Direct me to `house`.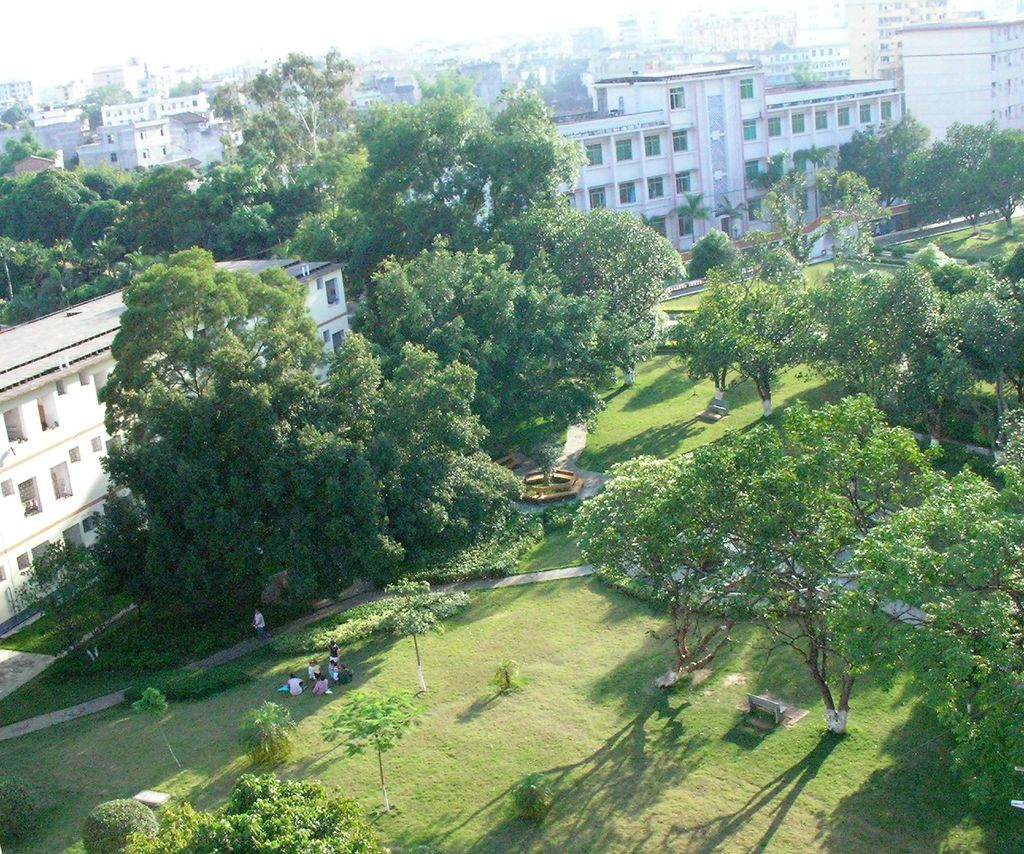
Direction: (841,0,958,83).
